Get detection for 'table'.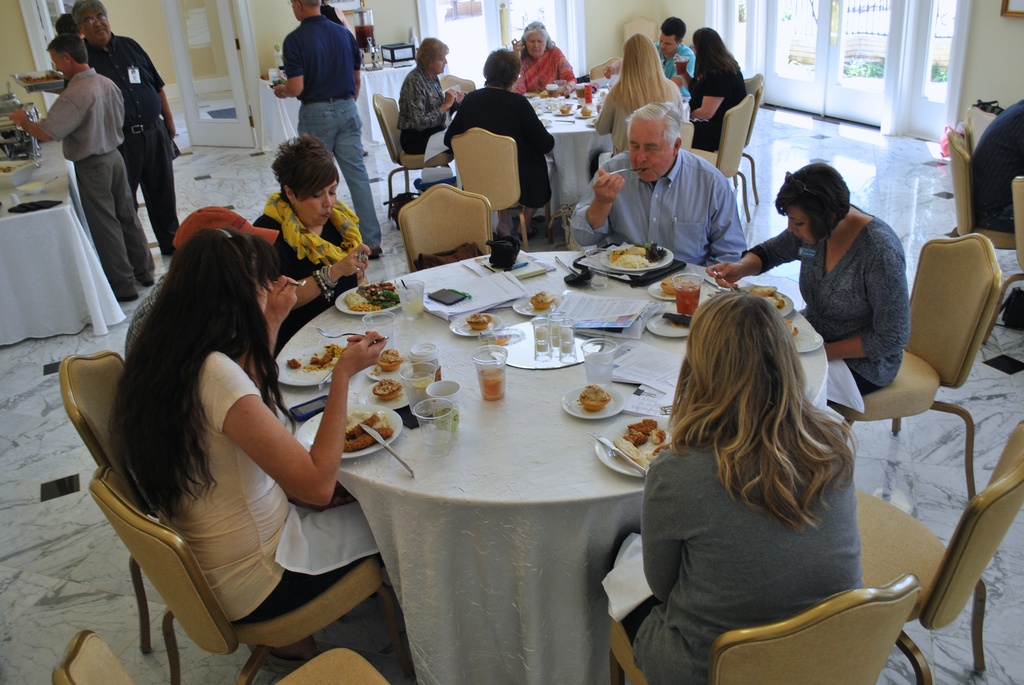
Detection: 0,138,127,343.
